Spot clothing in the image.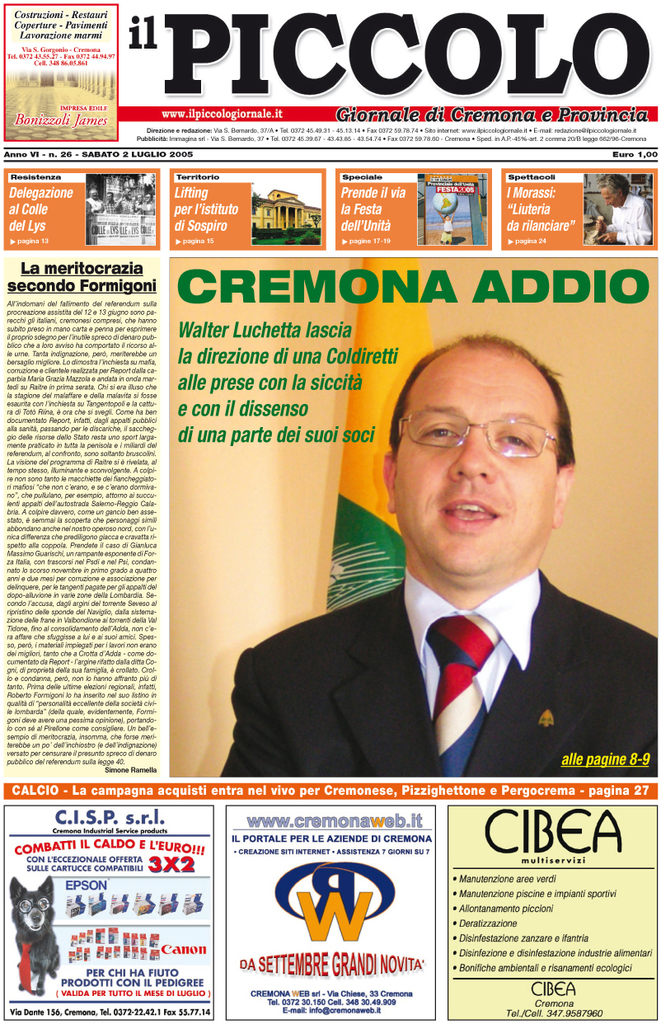
clothing found at [224,508,636,801].
